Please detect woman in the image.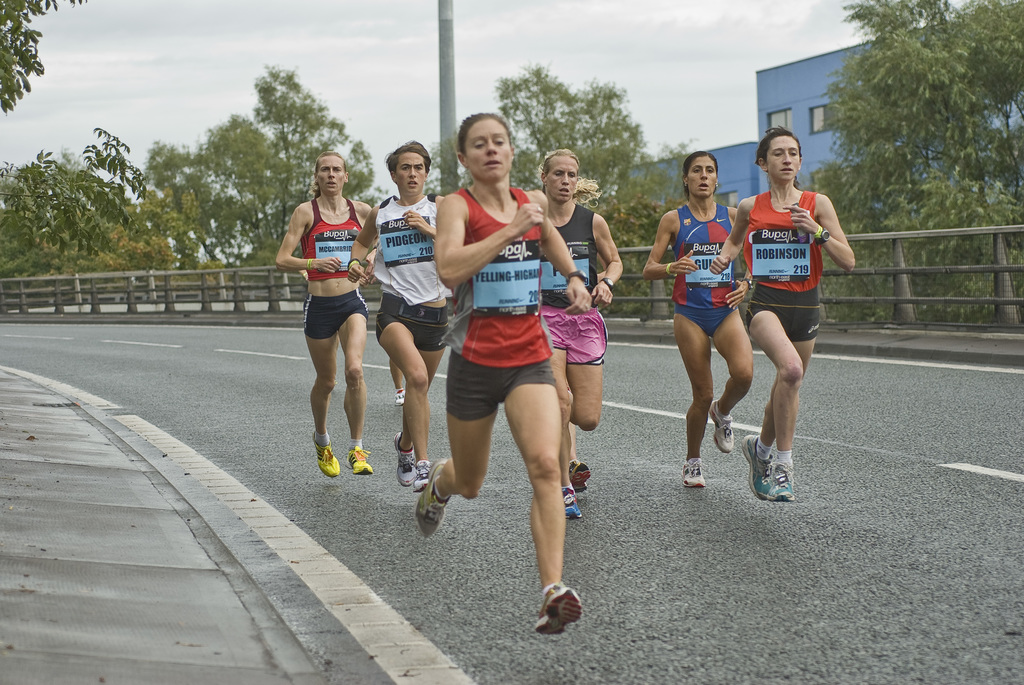
detection(415, 119, 606, 625).
